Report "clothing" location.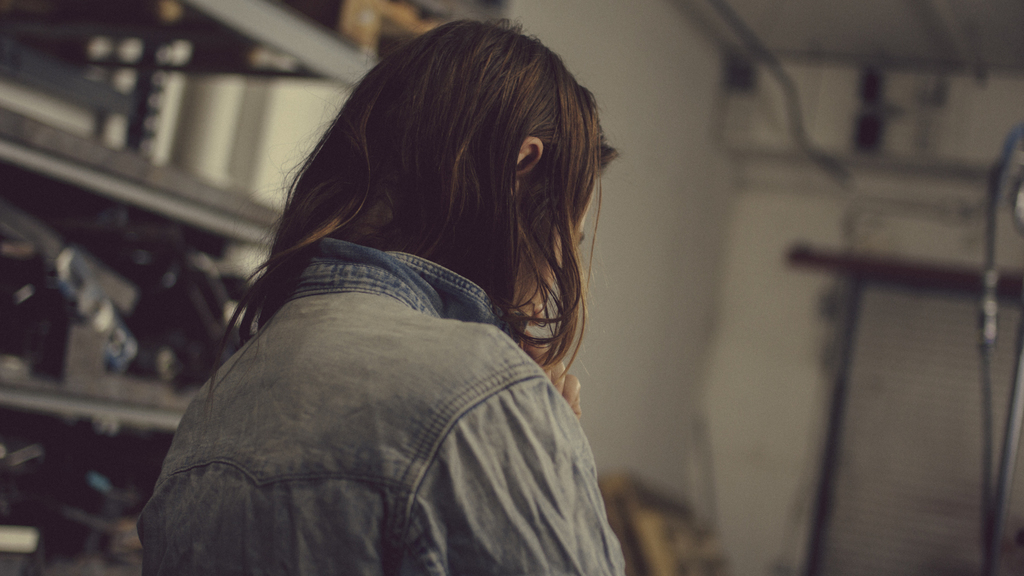
Report: [125,196,618,568].
